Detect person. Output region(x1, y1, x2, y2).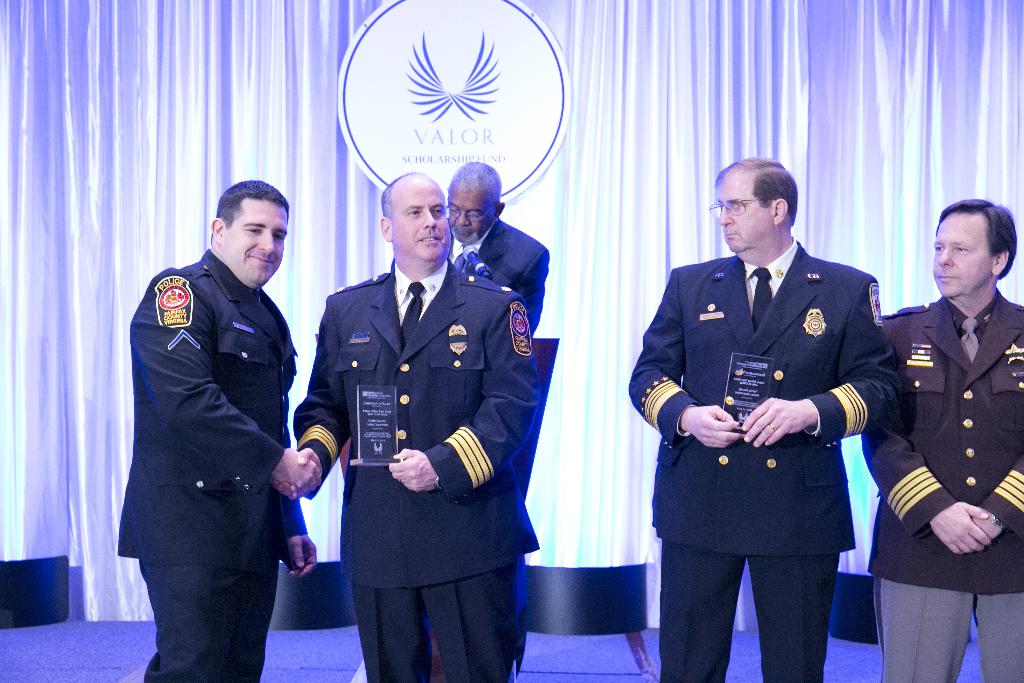
region(272, 175, 546, 682).
